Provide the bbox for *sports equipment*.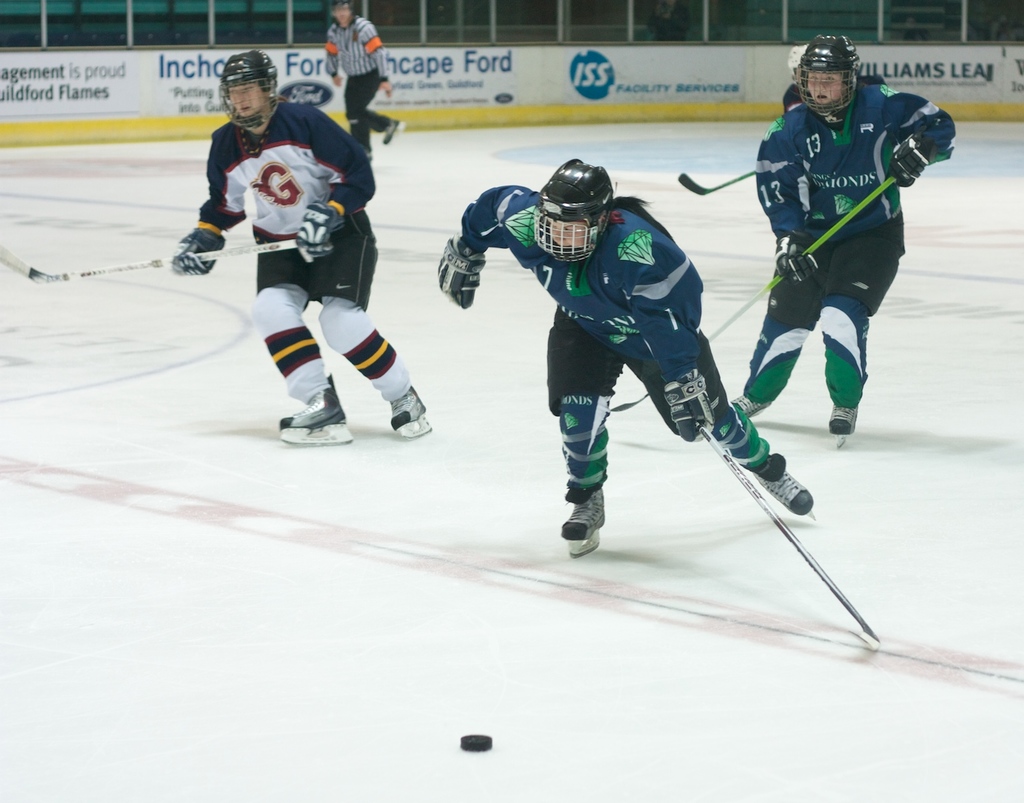
<region>713, 431, 879, 655</region>.
